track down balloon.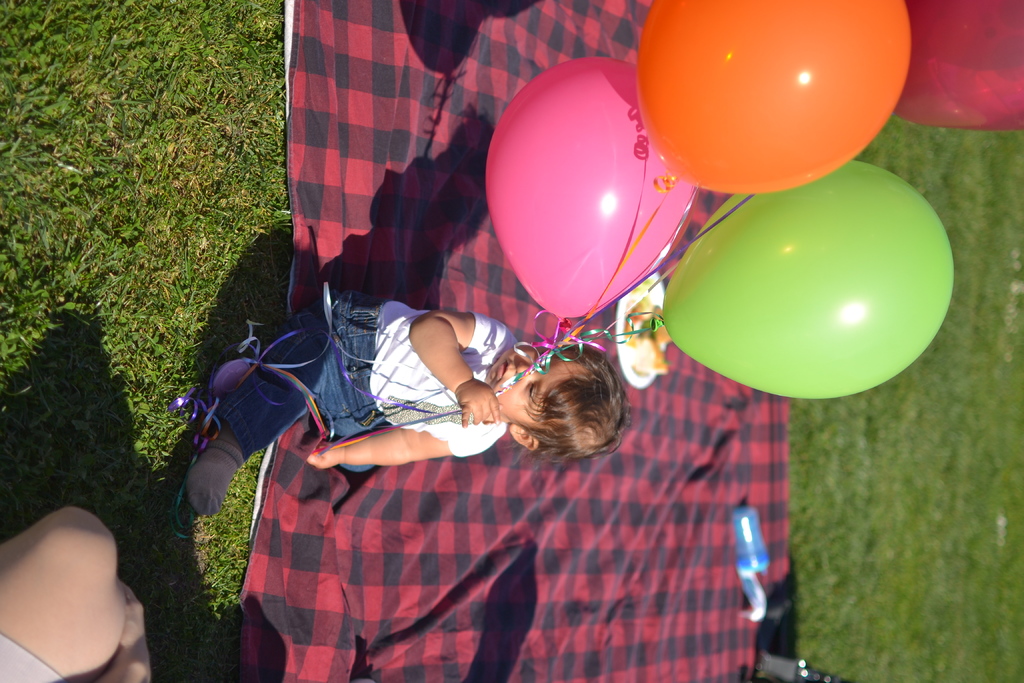
Tracked to (left=654, top=159, right=955, bottom=400).
